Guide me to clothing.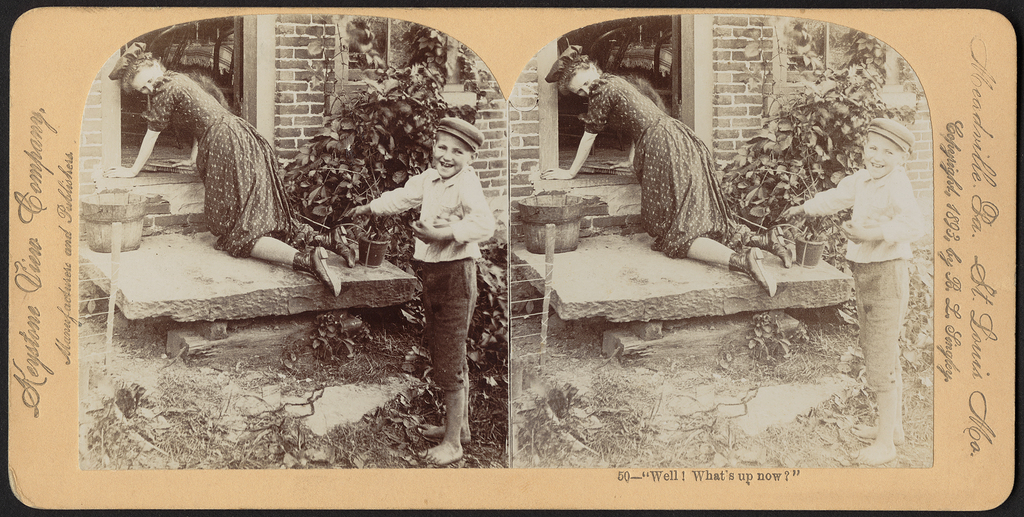
Guidance: bbox(580, 72, 730, 265).
